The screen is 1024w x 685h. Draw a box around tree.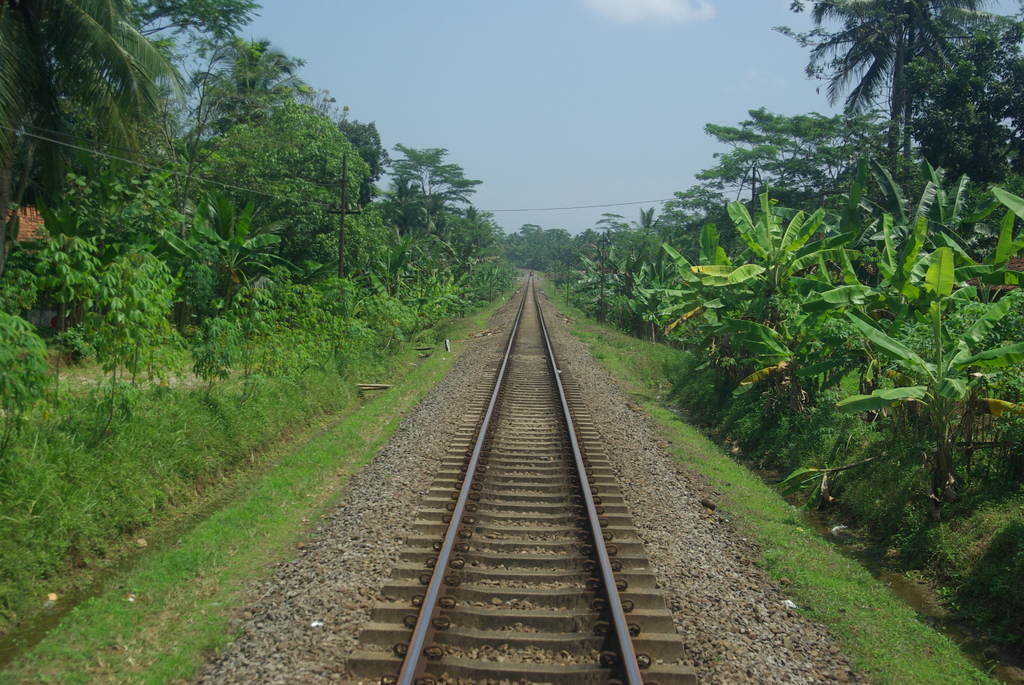
[616,216,659,317].
